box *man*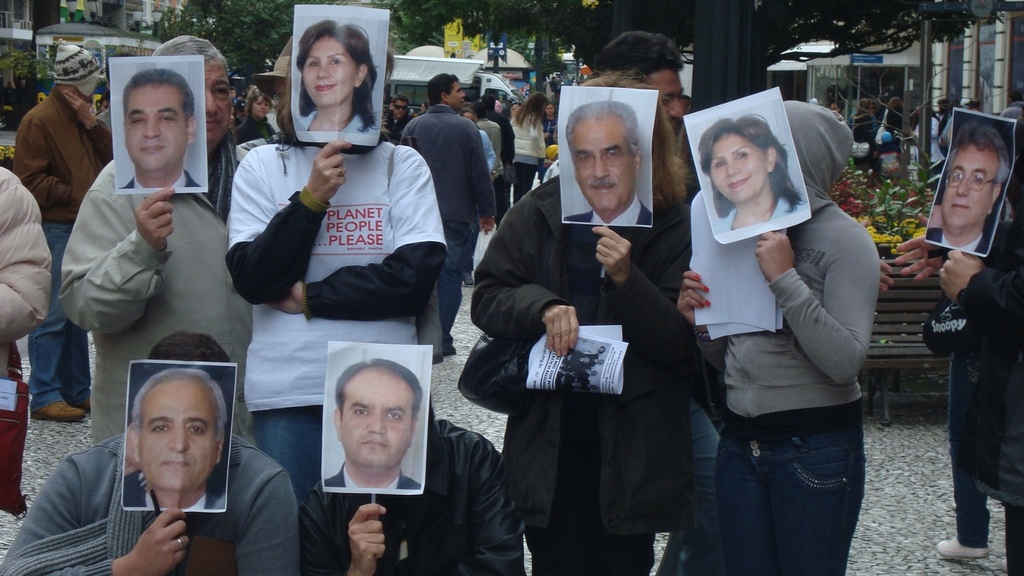
{"x1": 15, "y1": 35, "x2": 120, "y2": 424}
